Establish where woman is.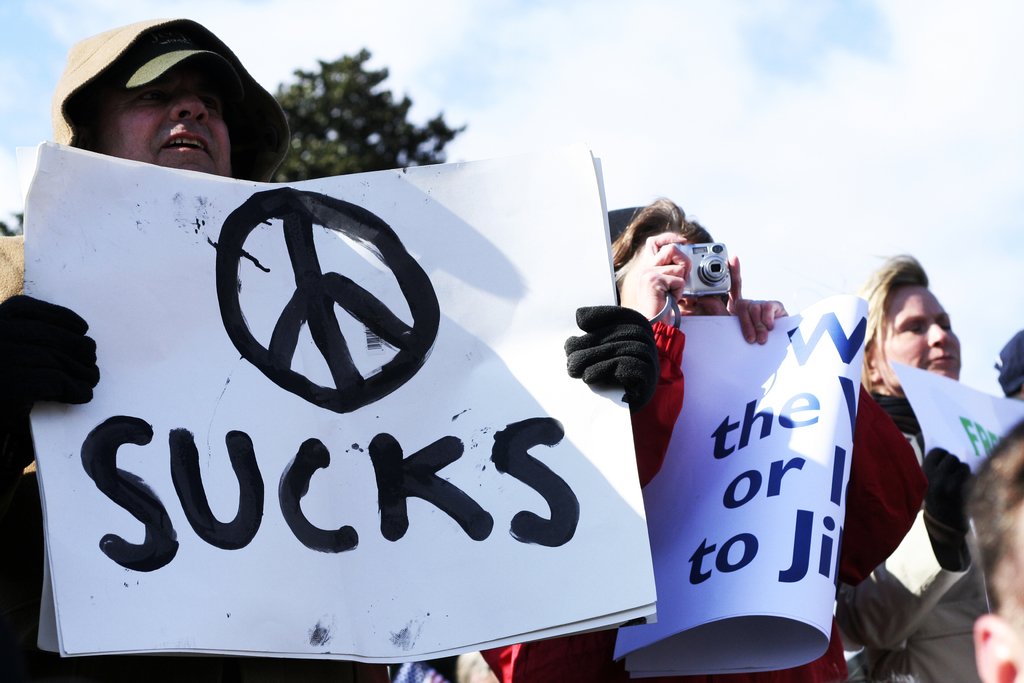
Established at (835, 249, 996, 682).
